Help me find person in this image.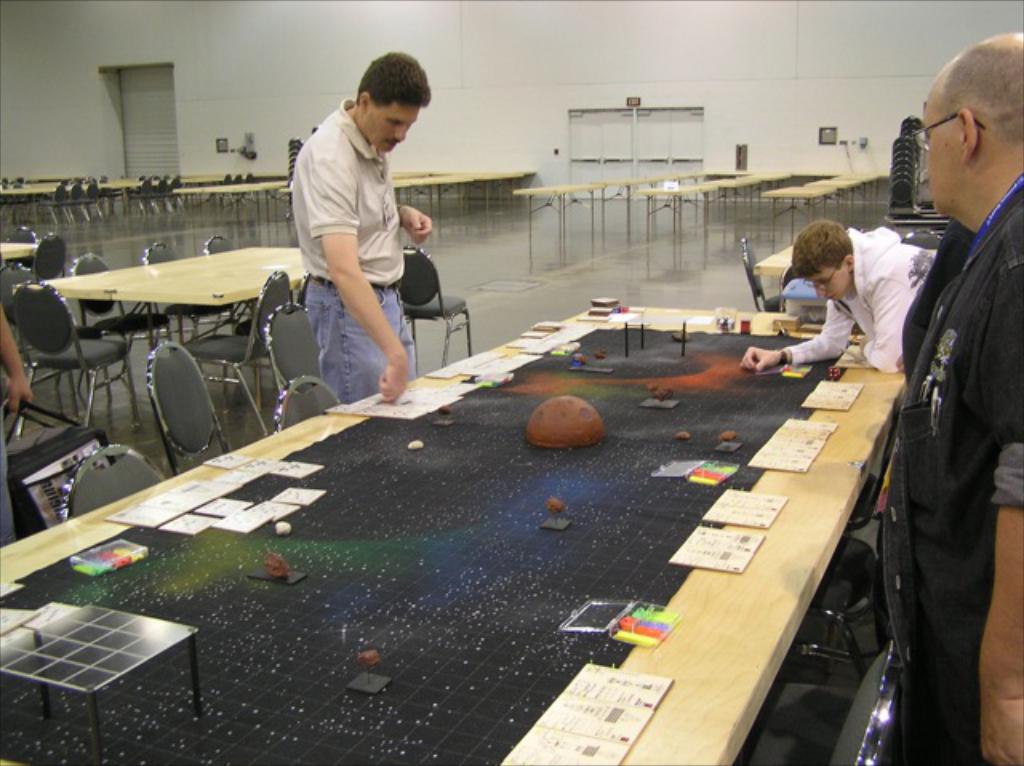
Found it: [left=738, top=217, right=936, bottom=374].
